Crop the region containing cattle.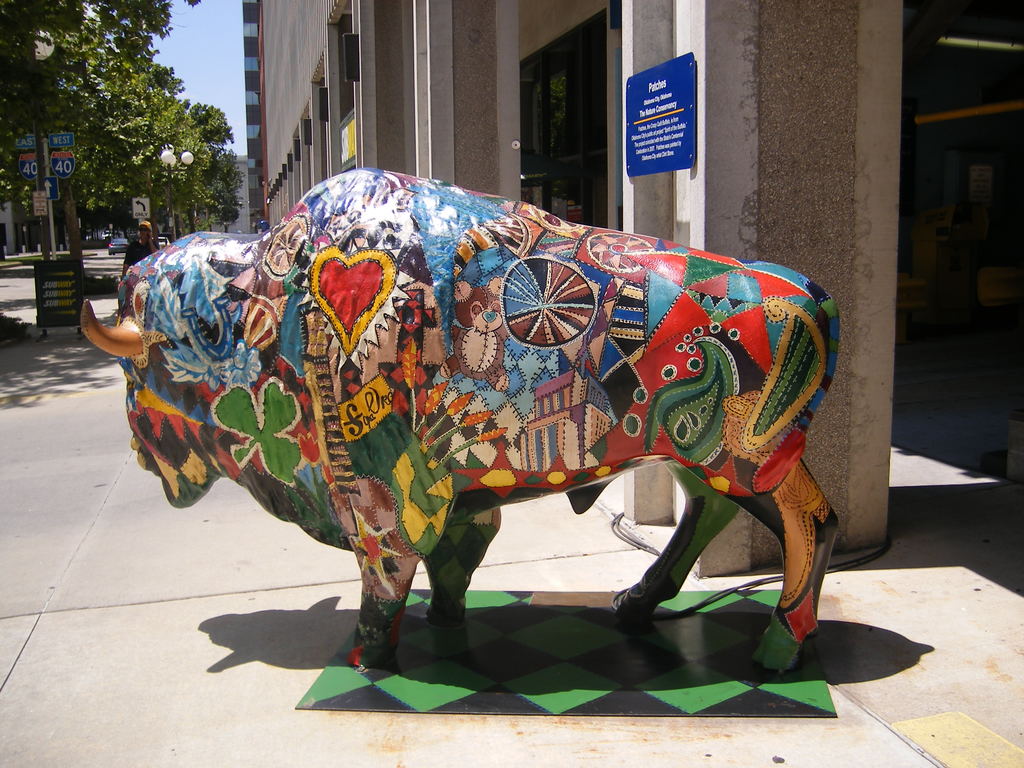
Crop region: BBox(95, 153, 844, 717).
